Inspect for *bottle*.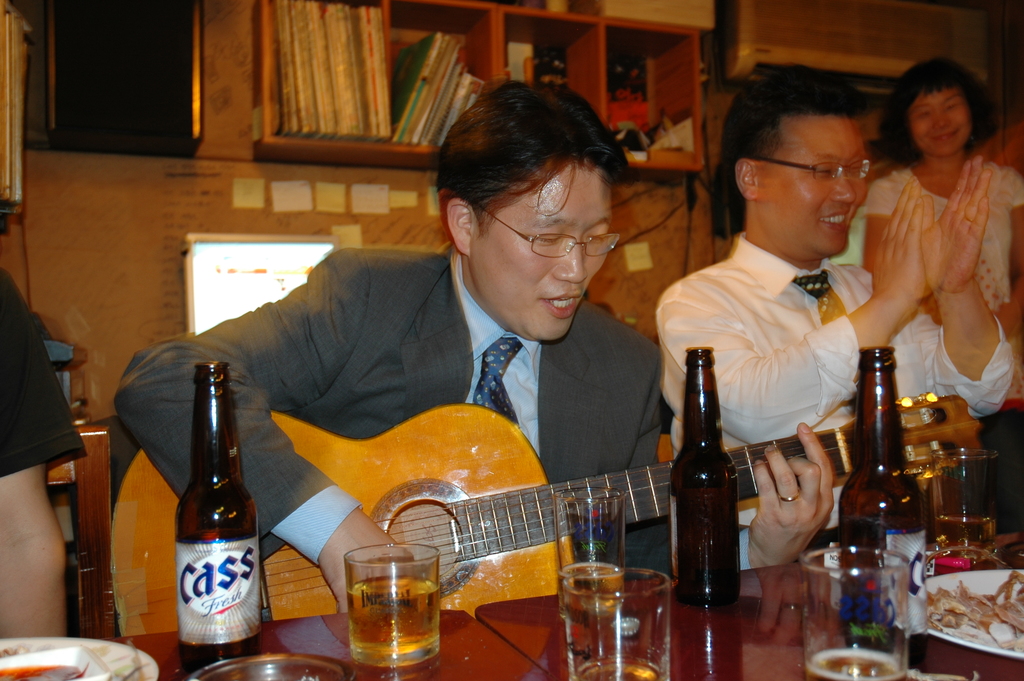
Inspection: 836/345/933/649.
